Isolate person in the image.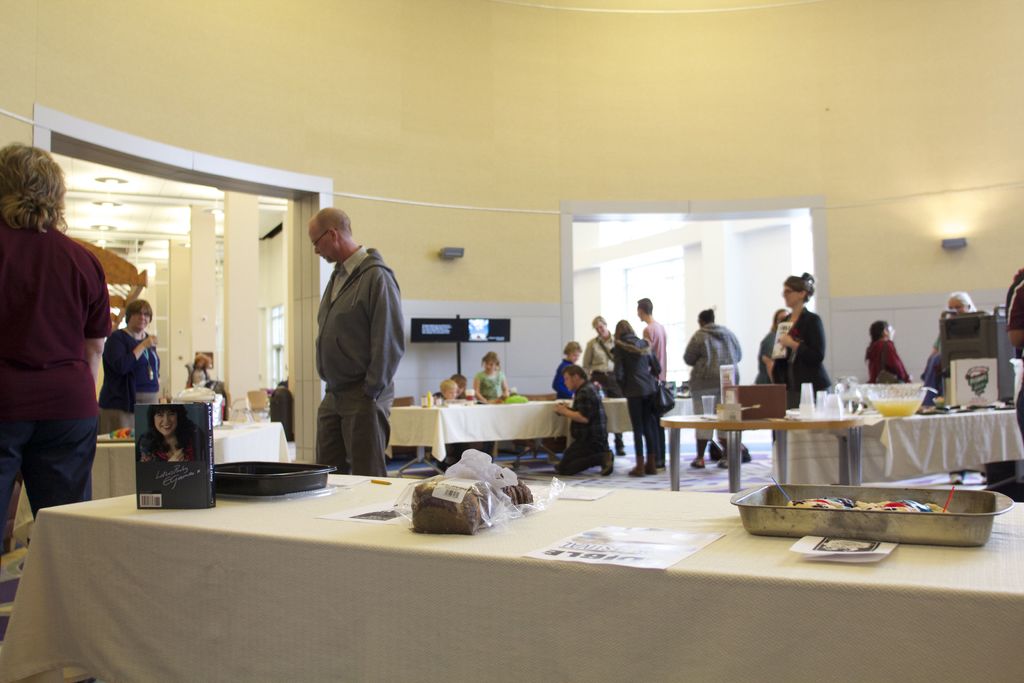
Isolated region: [left=752, top=309, right=789, bottom=385].
